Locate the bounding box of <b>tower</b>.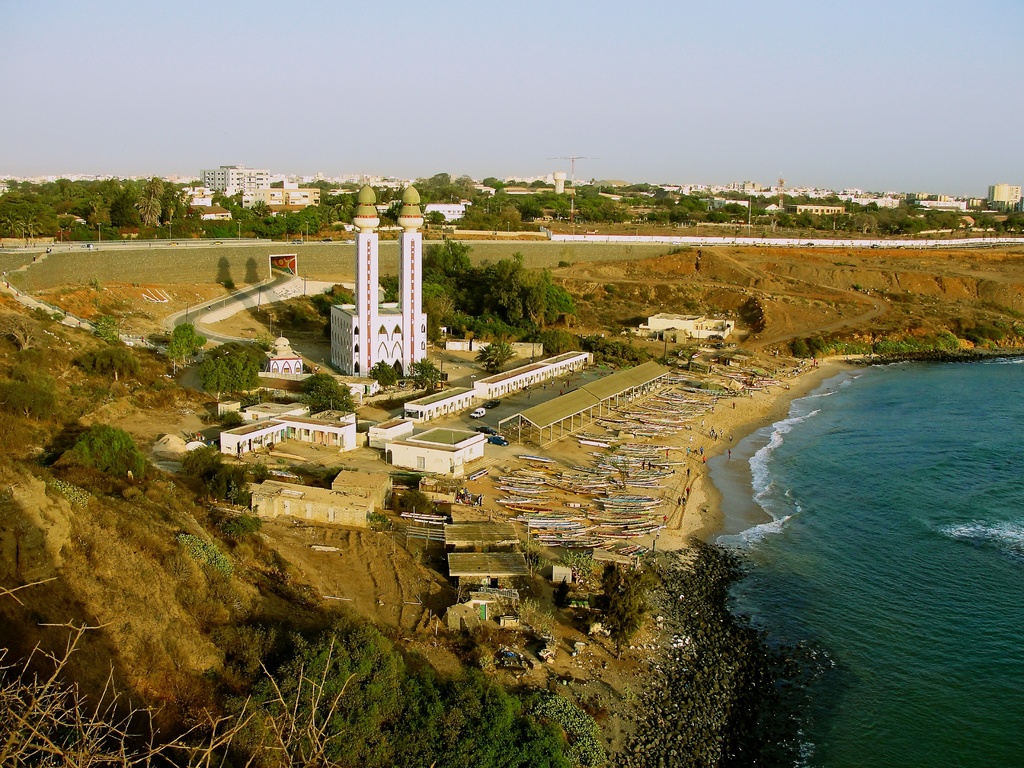
Bounding box: [334, 173, 451, 362].
